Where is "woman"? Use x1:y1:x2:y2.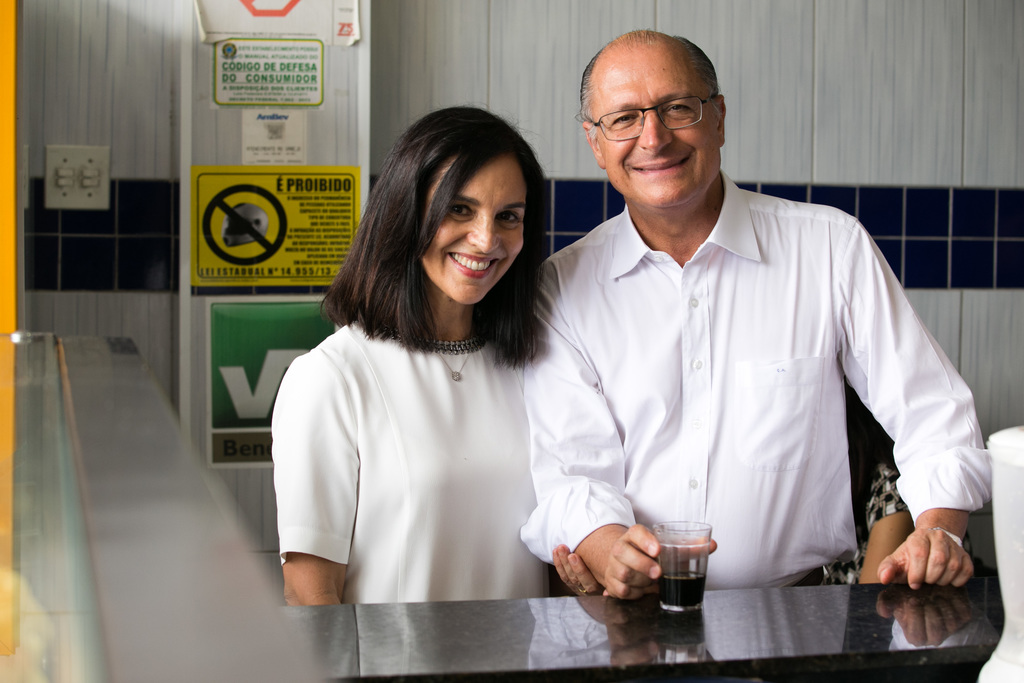
269:111:595:635.
